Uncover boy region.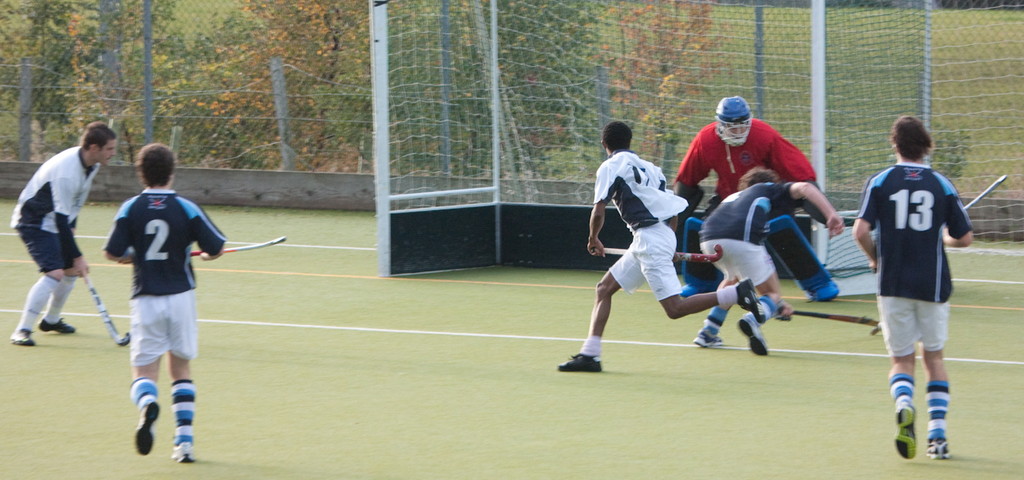
Uncovered: BBox(101, 146, 233, 463).
